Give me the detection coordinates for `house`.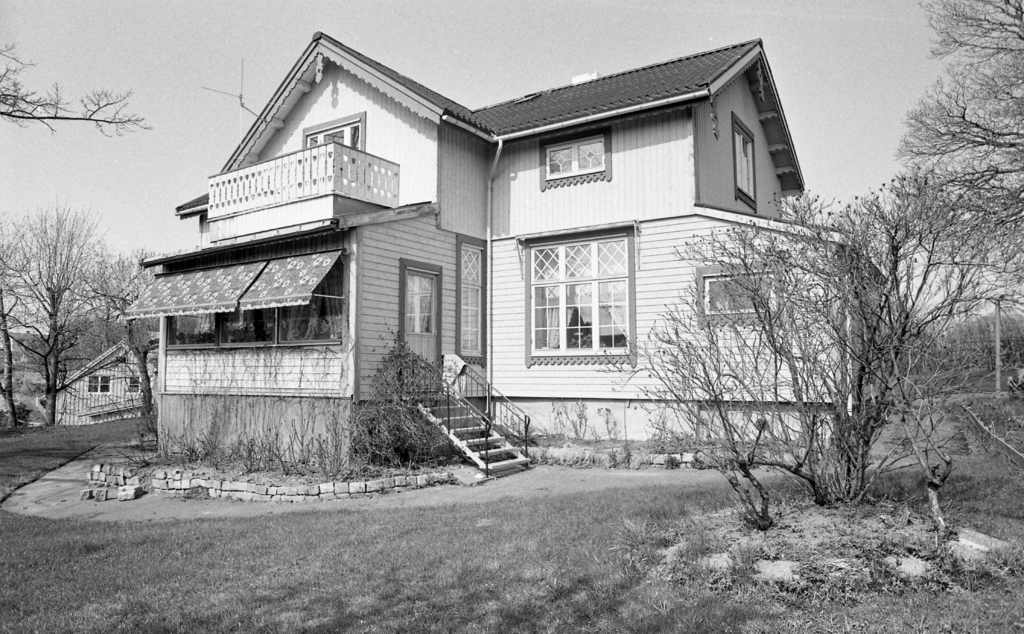
129/33/884/476.
